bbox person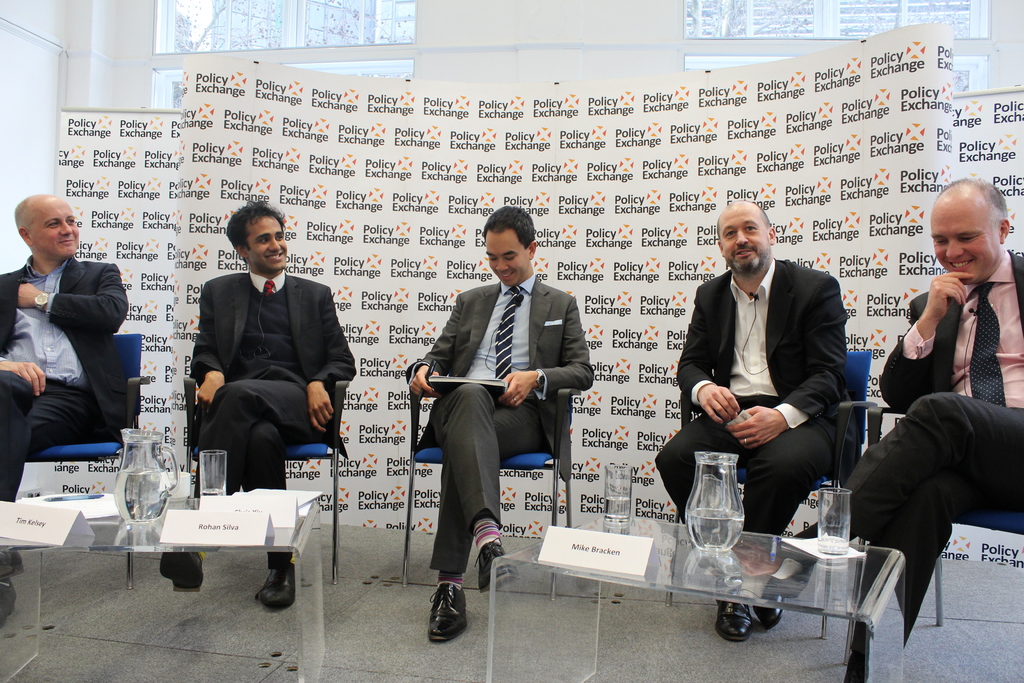
406, 206, 595, 643
